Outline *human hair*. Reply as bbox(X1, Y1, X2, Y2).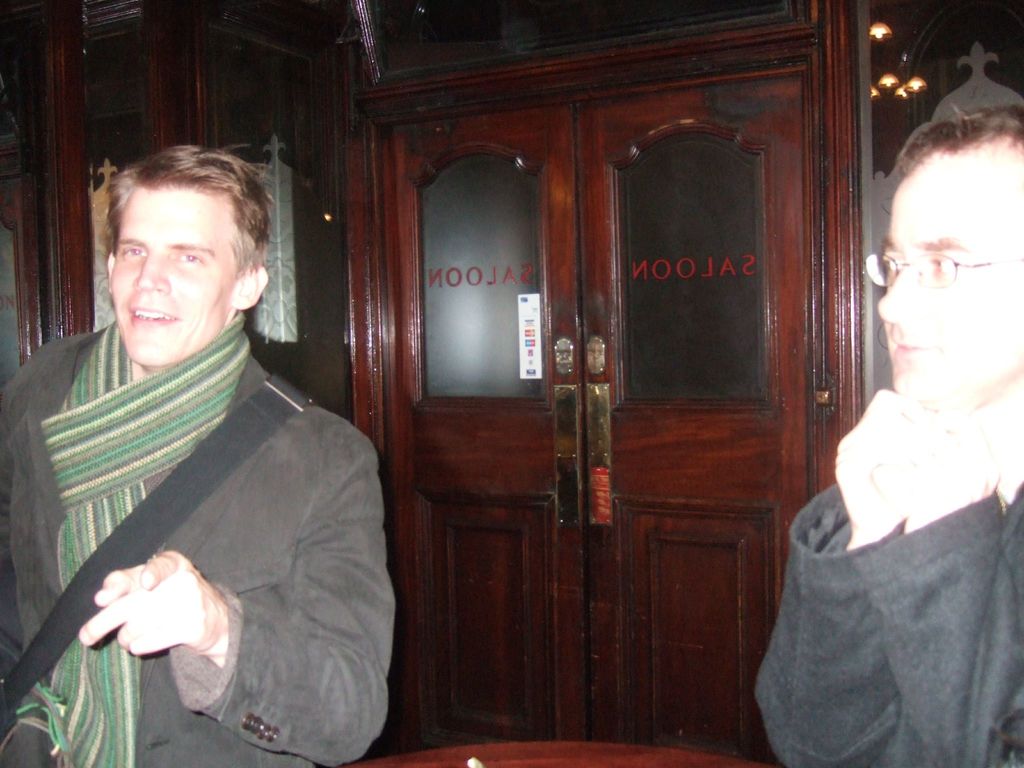
bbox(886, 106, 1023, 202).
